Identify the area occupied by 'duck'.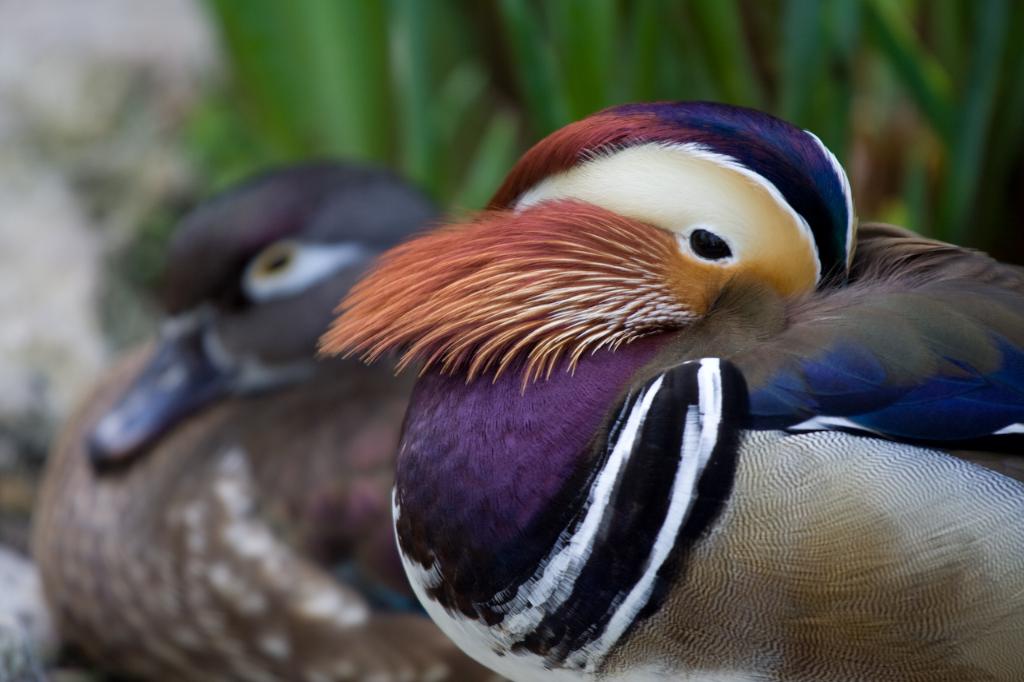
Area: detection(244, 86, 958, 621).
